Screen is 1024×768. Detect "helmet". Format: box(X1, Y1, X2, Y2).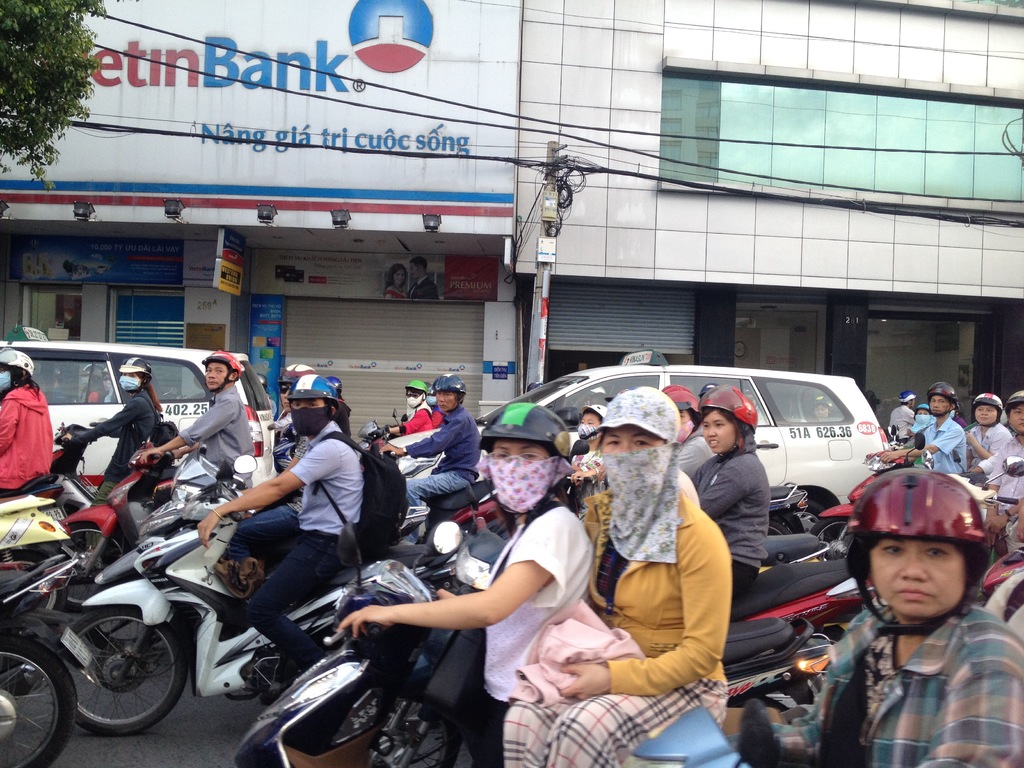
box(255, 373, 270, 387).
